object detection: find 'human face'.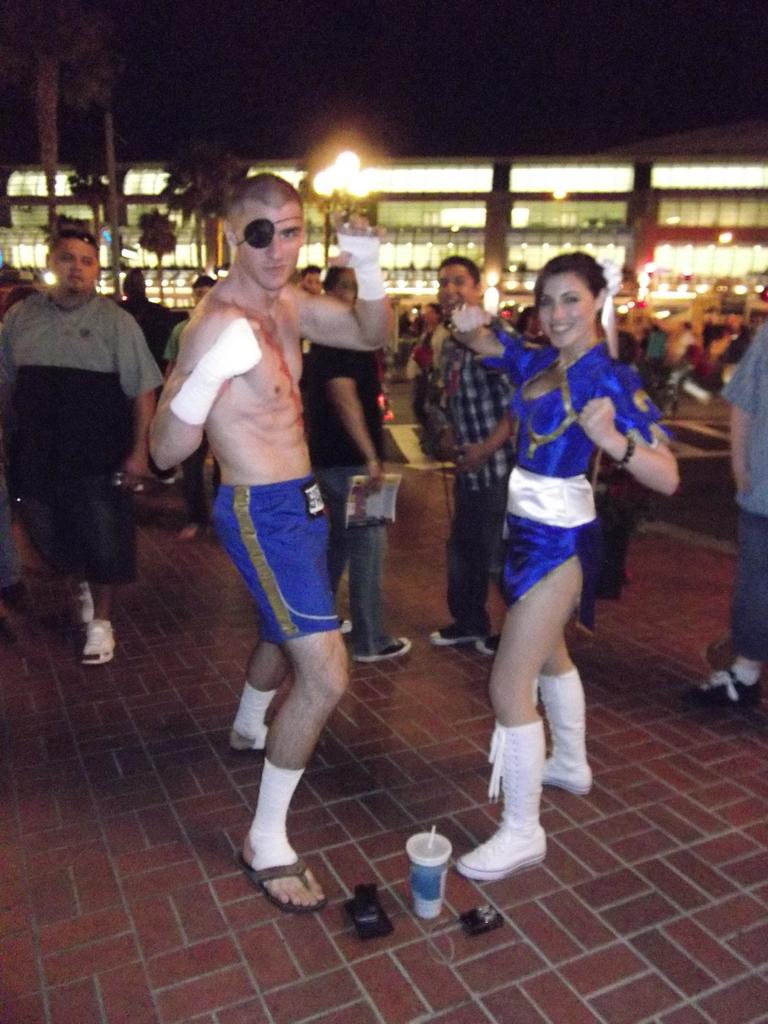
left=435, top=262, right=475, bottom=312.
